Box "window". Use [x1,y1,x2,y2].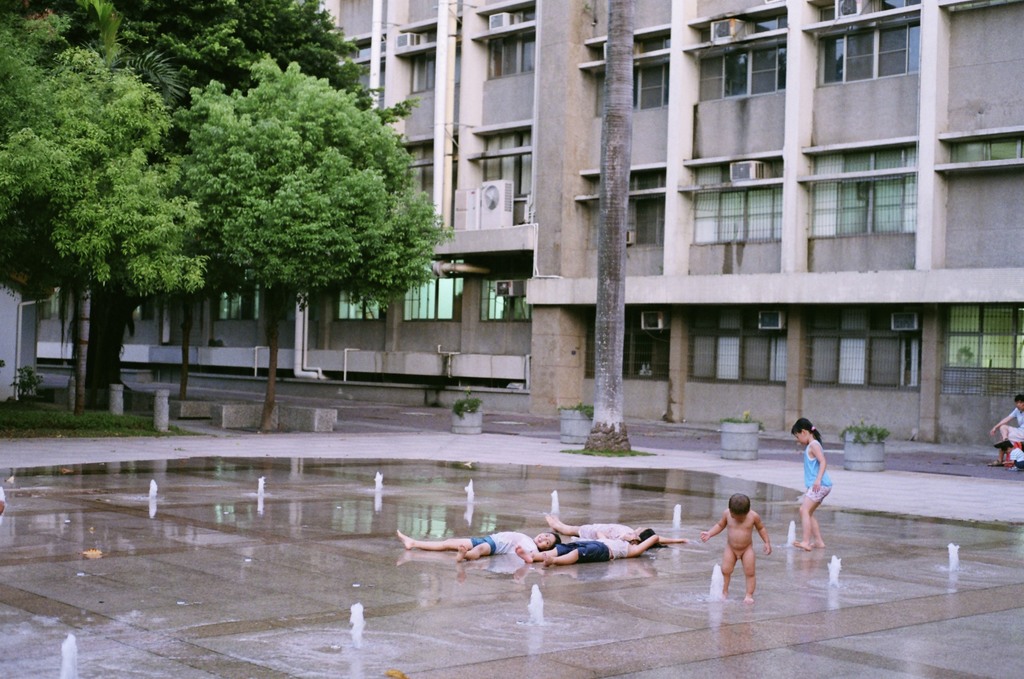
[477,257,534,318].
